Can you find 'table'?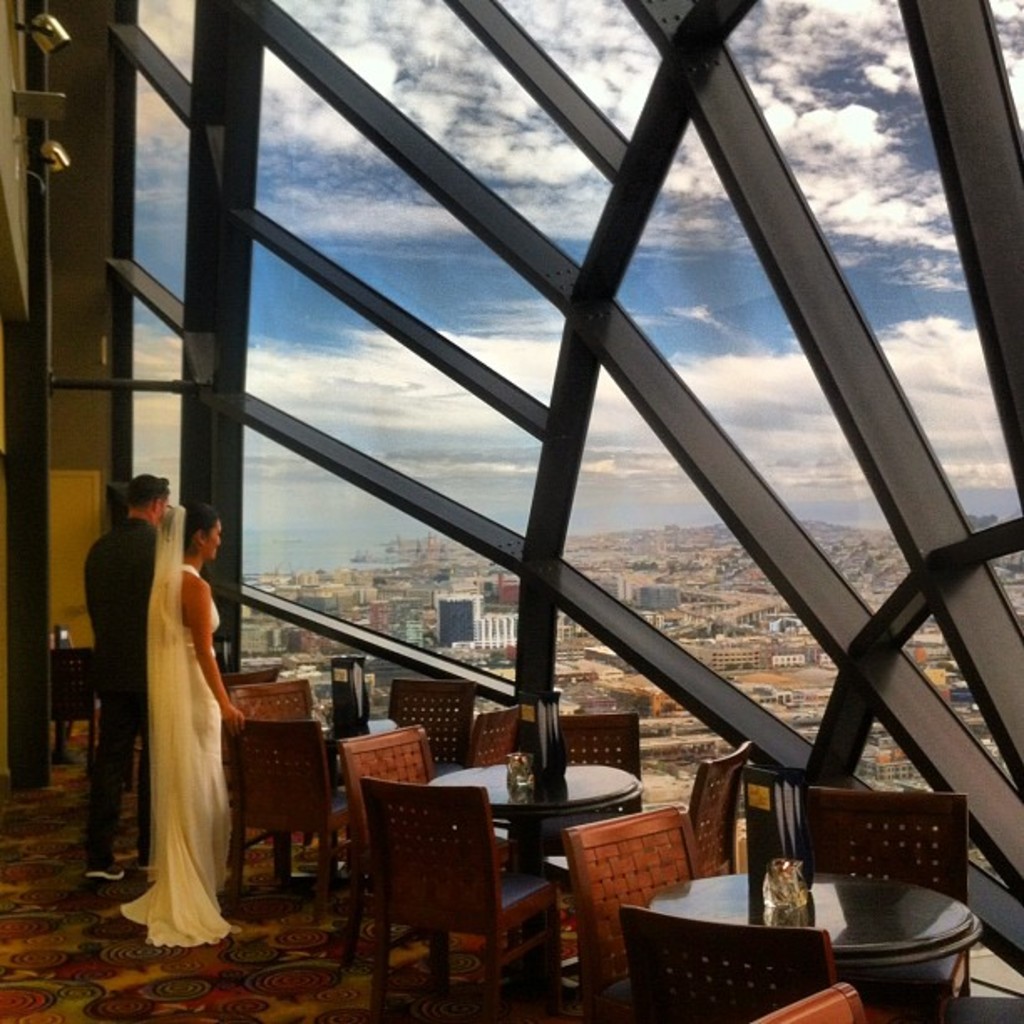
Yes, bounding box: (308,718,400,860).
